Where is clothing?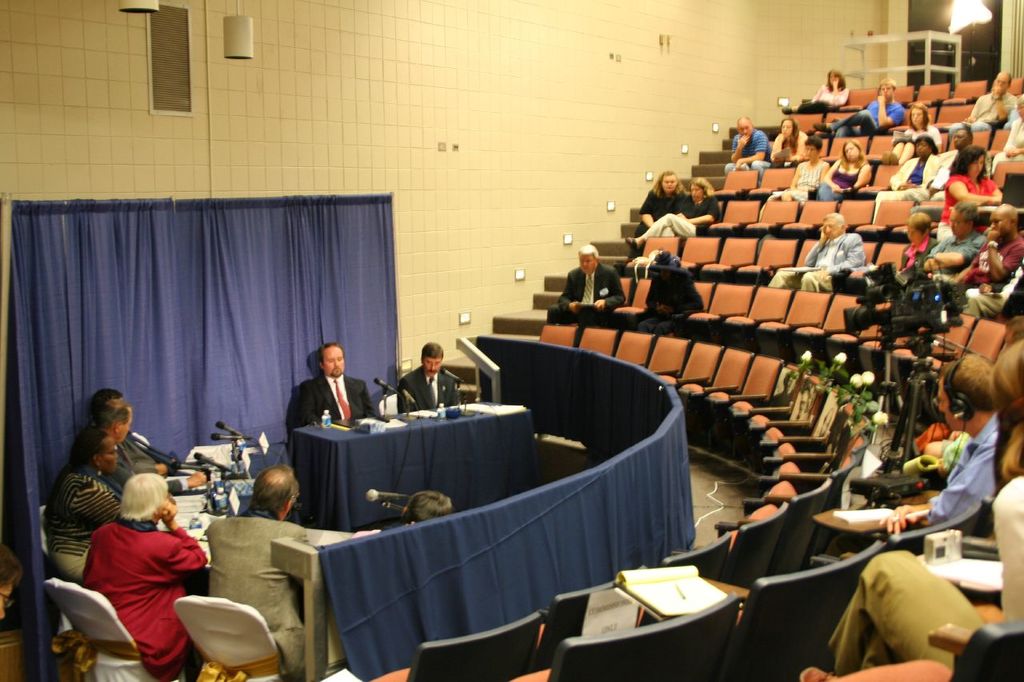
bbox(723, 133, 770, 180).
